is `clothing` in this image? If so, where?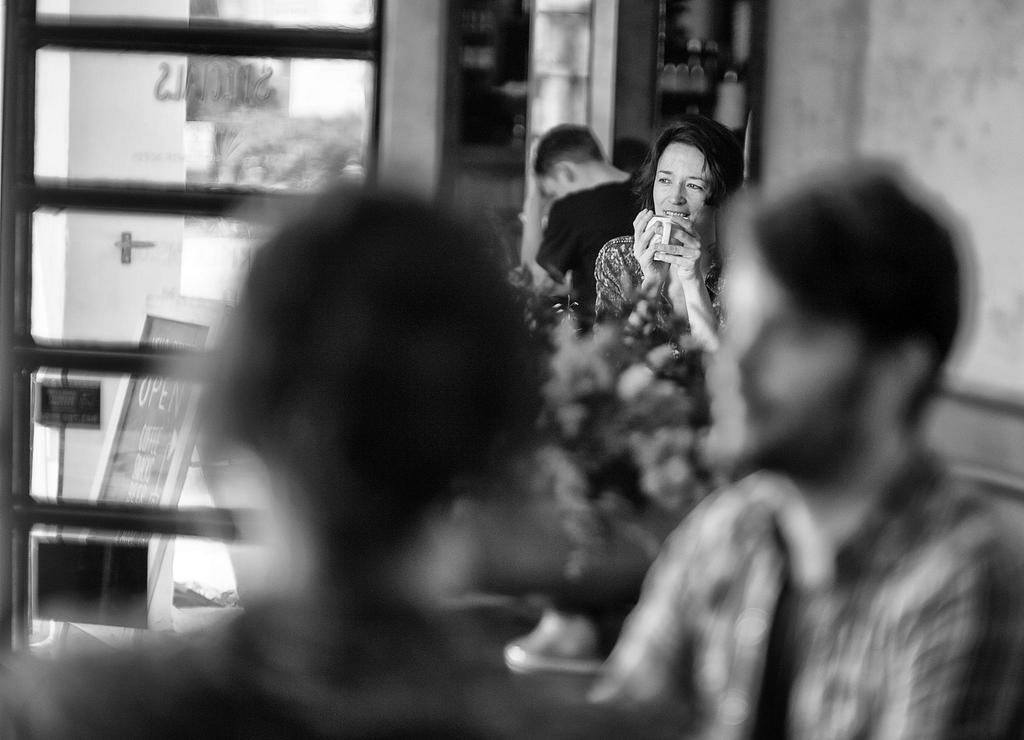
Yes, at (x1=536, y1=169, x2=652, y2=337).
